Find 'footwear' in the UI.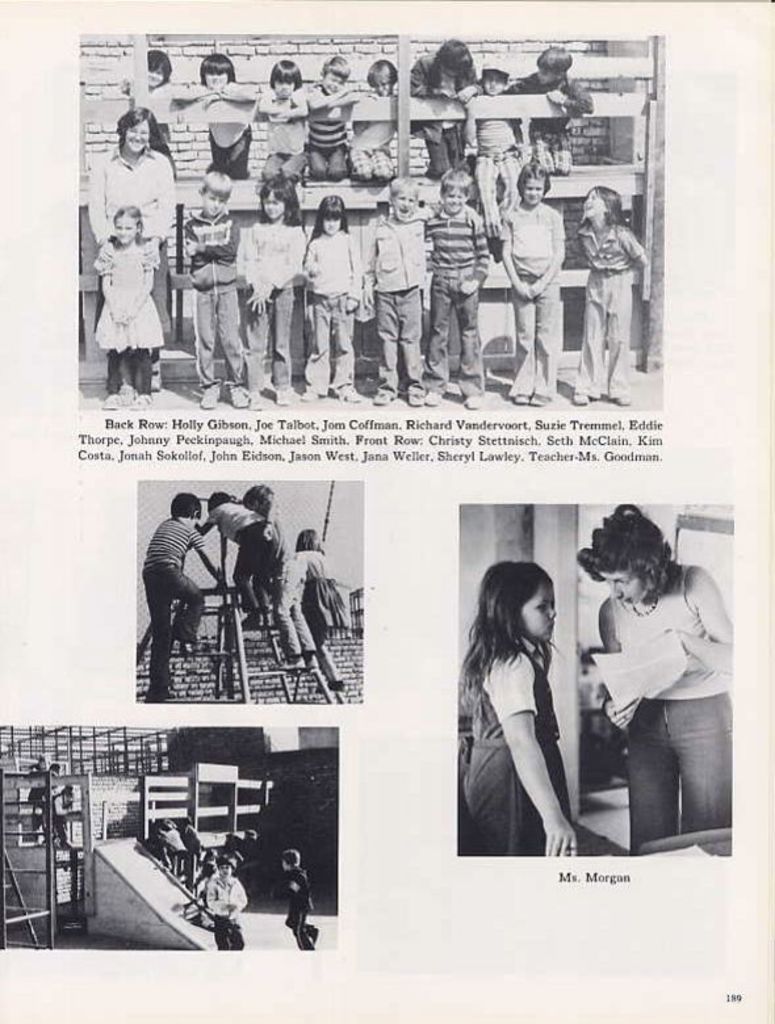
UI element at {"left": 271, "top": 386, "right": 293, "bottom": 404}.
